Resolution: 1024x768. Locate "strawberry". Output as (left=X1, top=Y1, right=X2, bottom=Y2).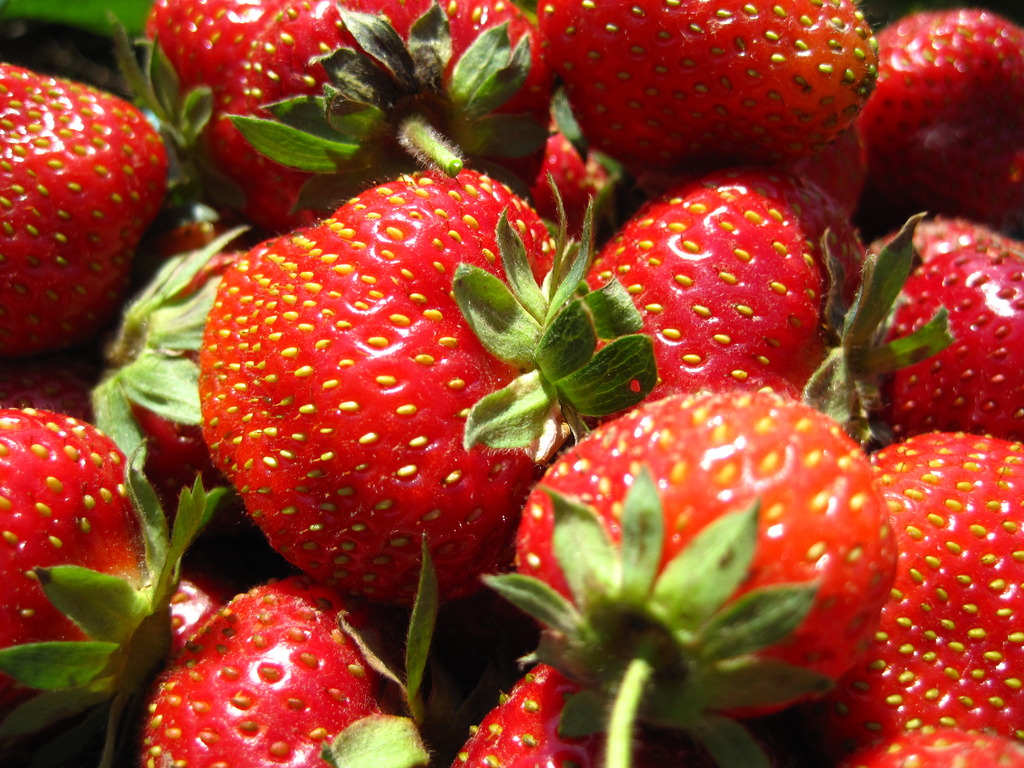
(left=854, top=4, right=1023, bottom=228).
